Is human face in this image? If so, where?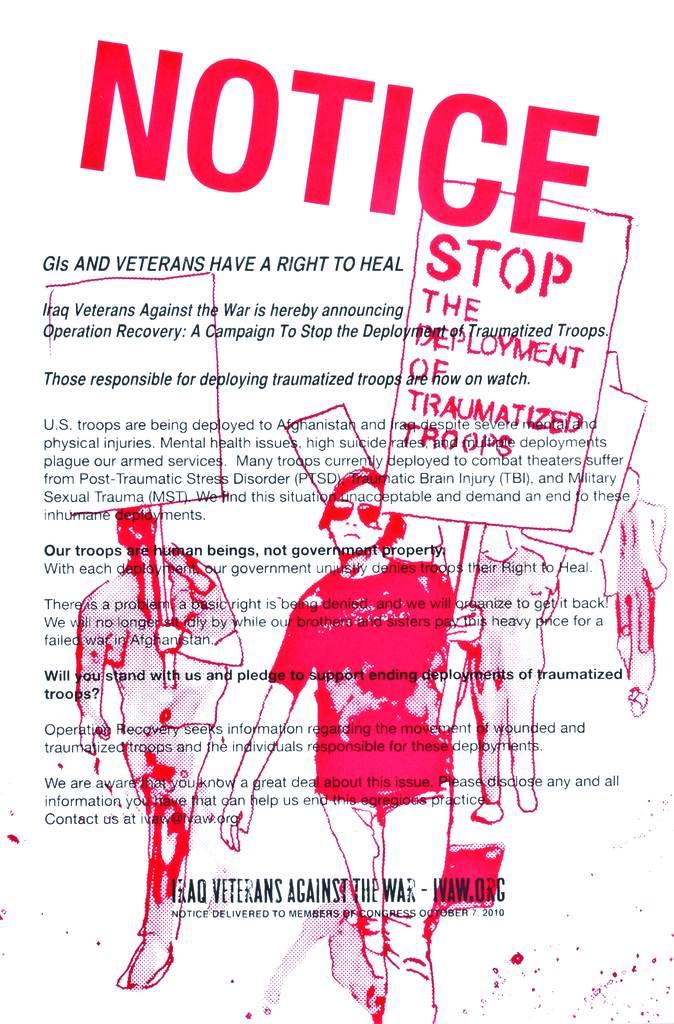
Yes, at (329, 484, 389, 556).
